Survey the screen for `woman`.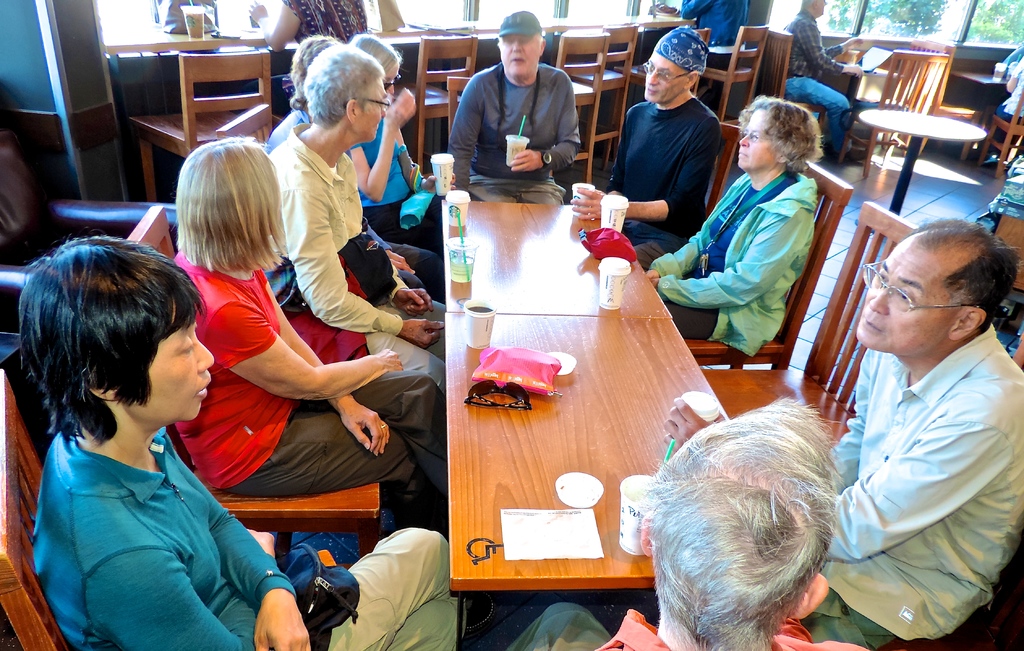
Survey found: detection(147, 139, 446, 526).
